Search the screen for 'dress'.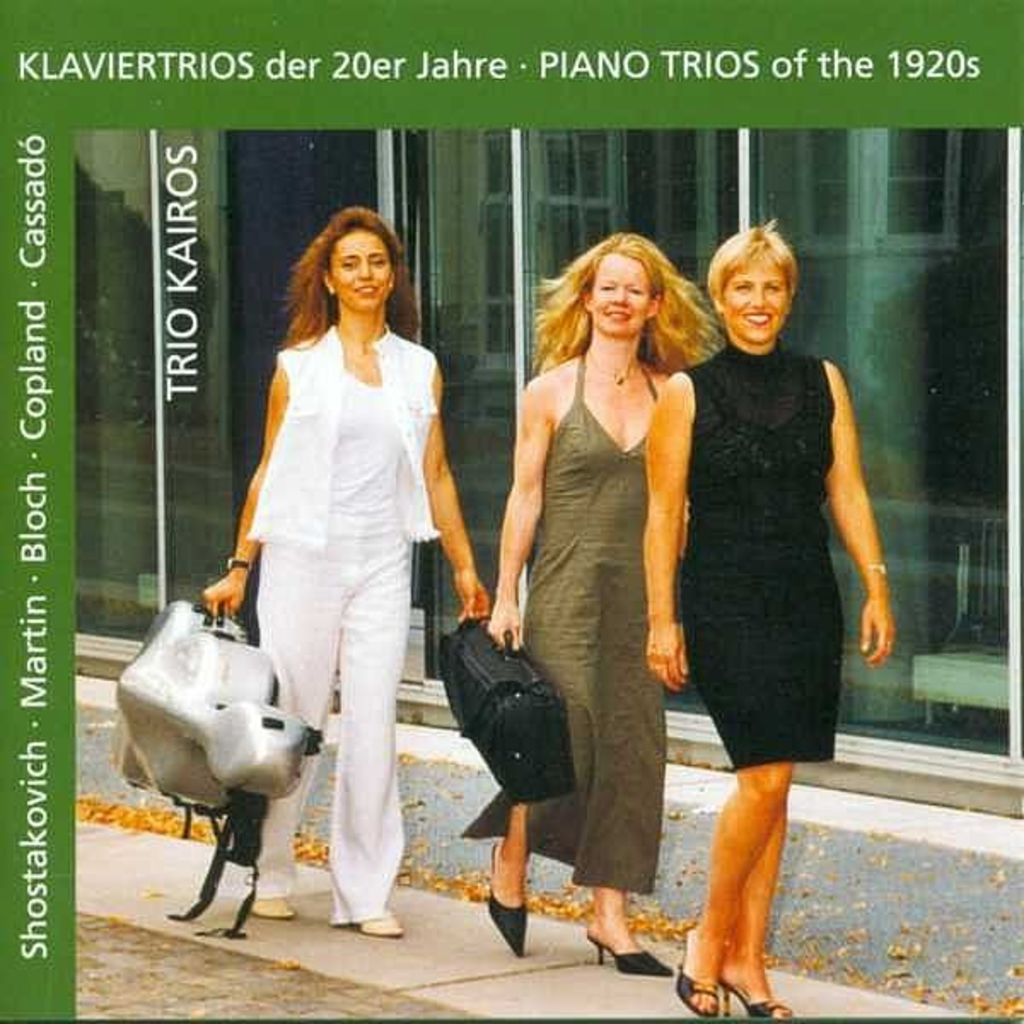
Found at 456:348:666:893.
